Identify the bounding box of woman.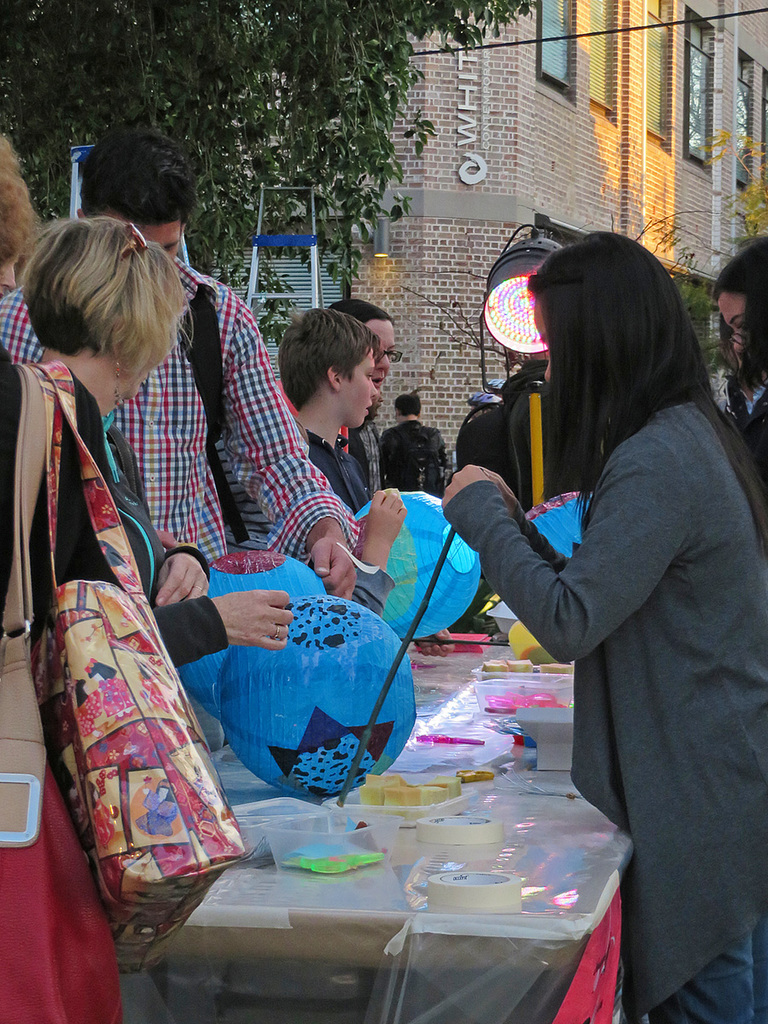
12, 149, 257, 972.
